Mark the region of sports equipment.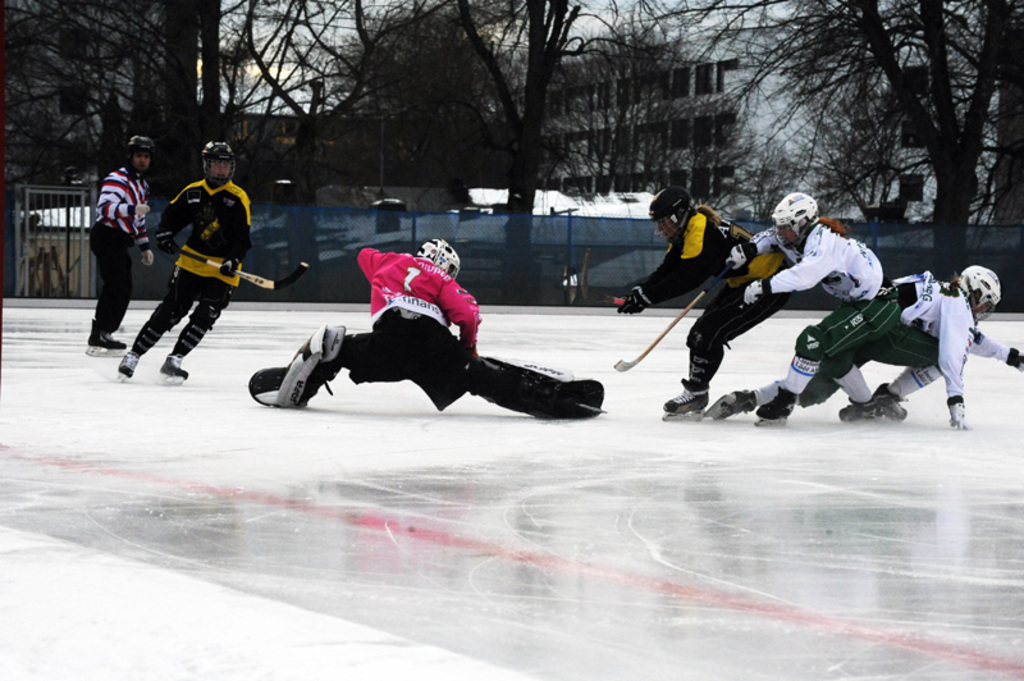
Region: 251, 320, 346, 410.
